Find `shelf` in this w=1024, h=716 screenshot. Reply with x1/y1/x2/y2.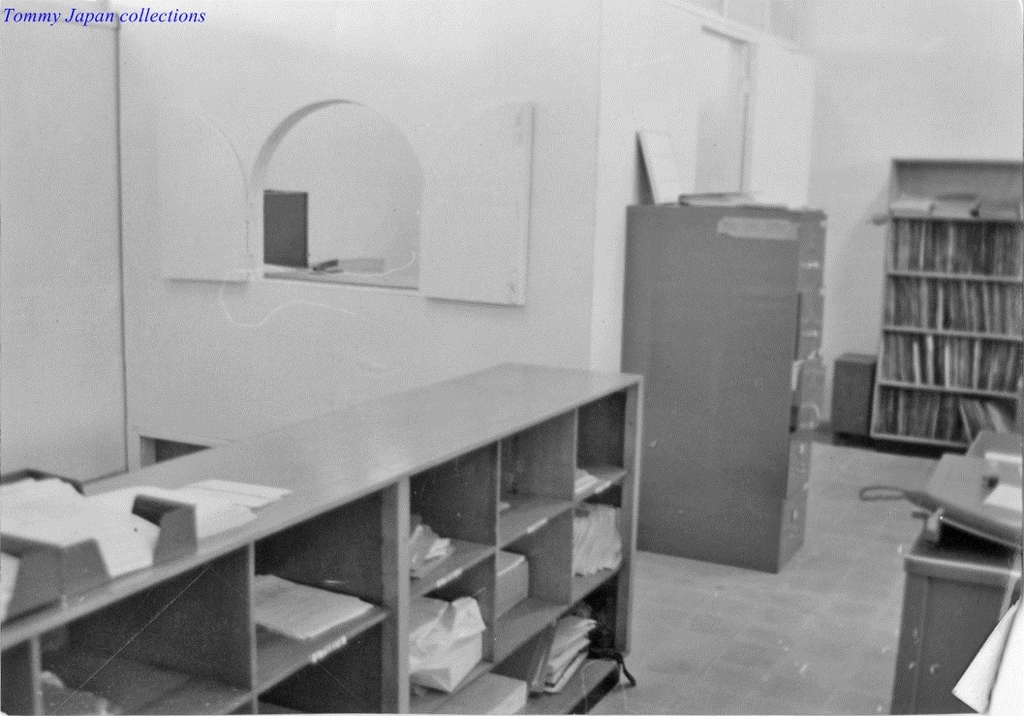
878/327/1023/399.
